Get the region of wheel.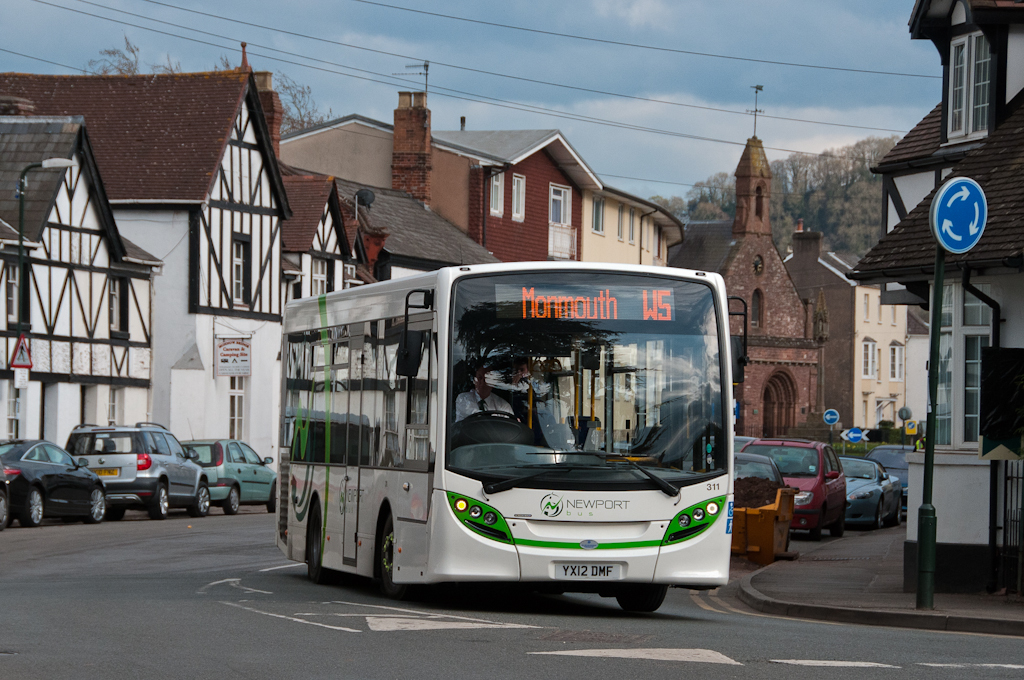
<region>150, 485, 167, 520</region>.
